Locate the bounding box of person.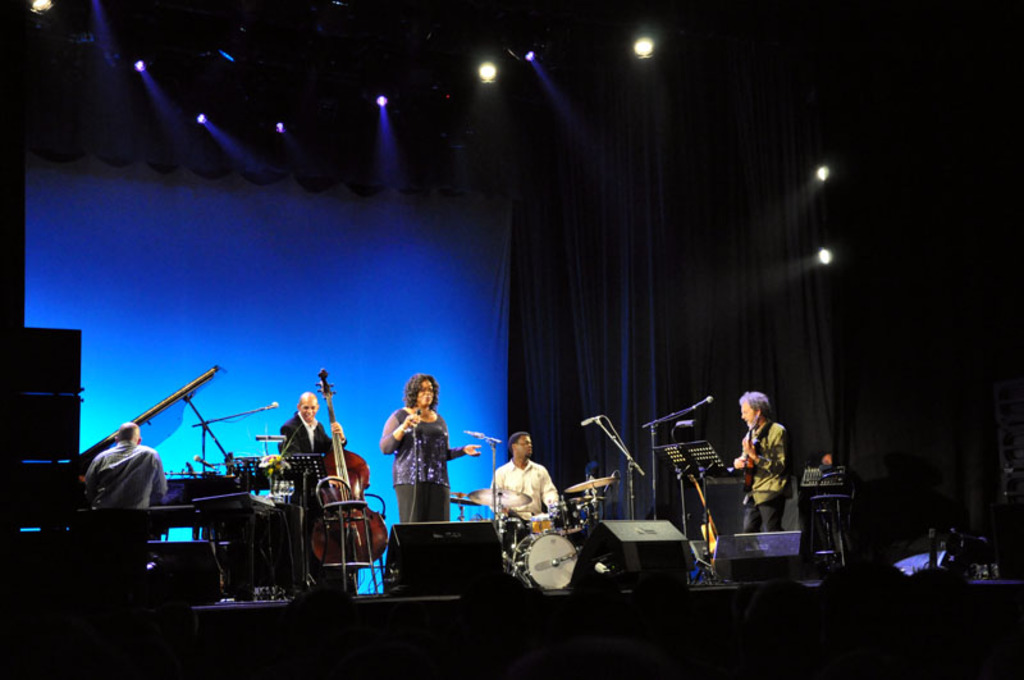
Bounding box: (70,421,170,511).
